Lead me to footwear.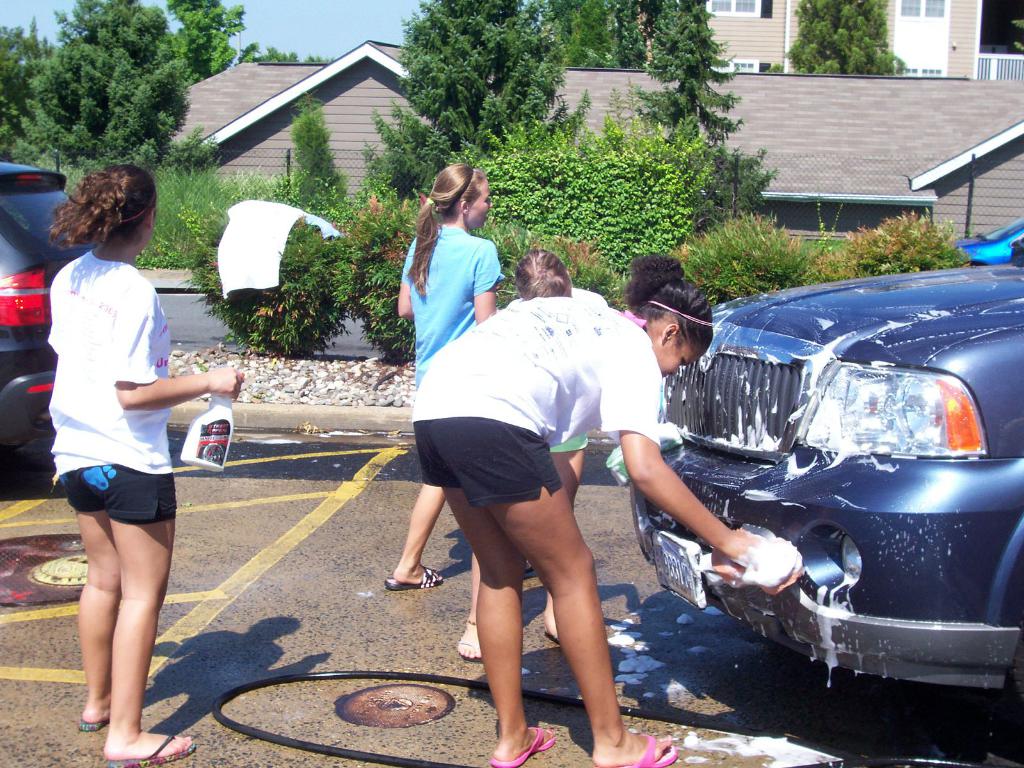
Lead to bbox(102, 733, 200, 767).
